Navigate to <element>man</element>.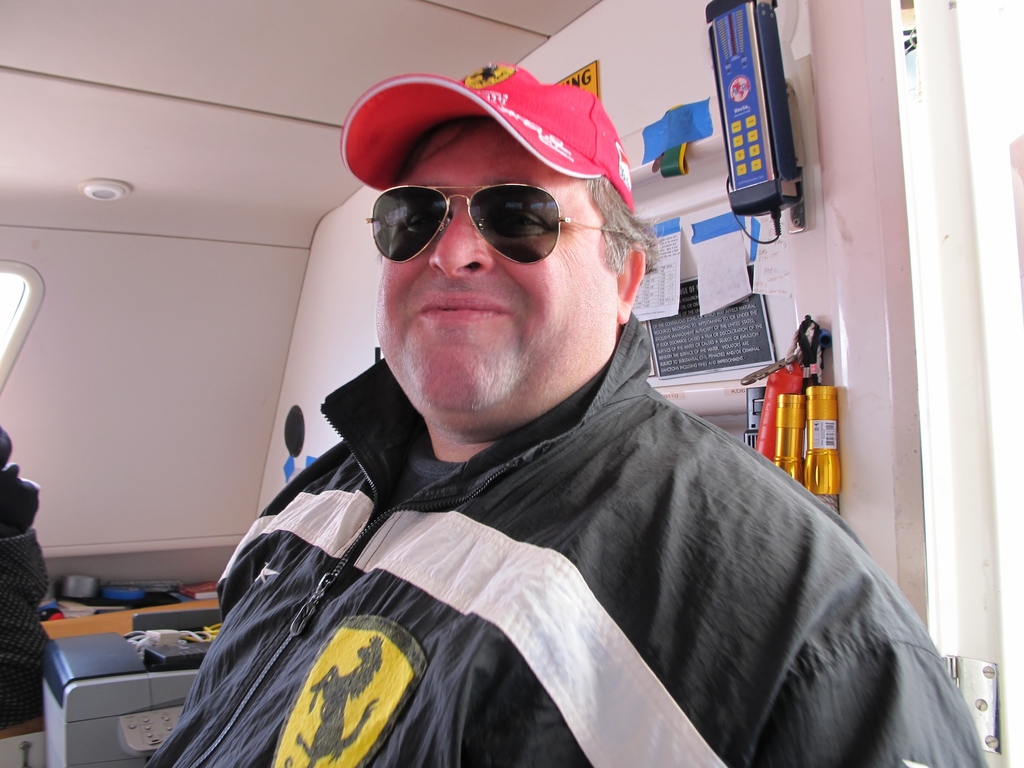
Navigation target: 152, 72, 918, 742.
